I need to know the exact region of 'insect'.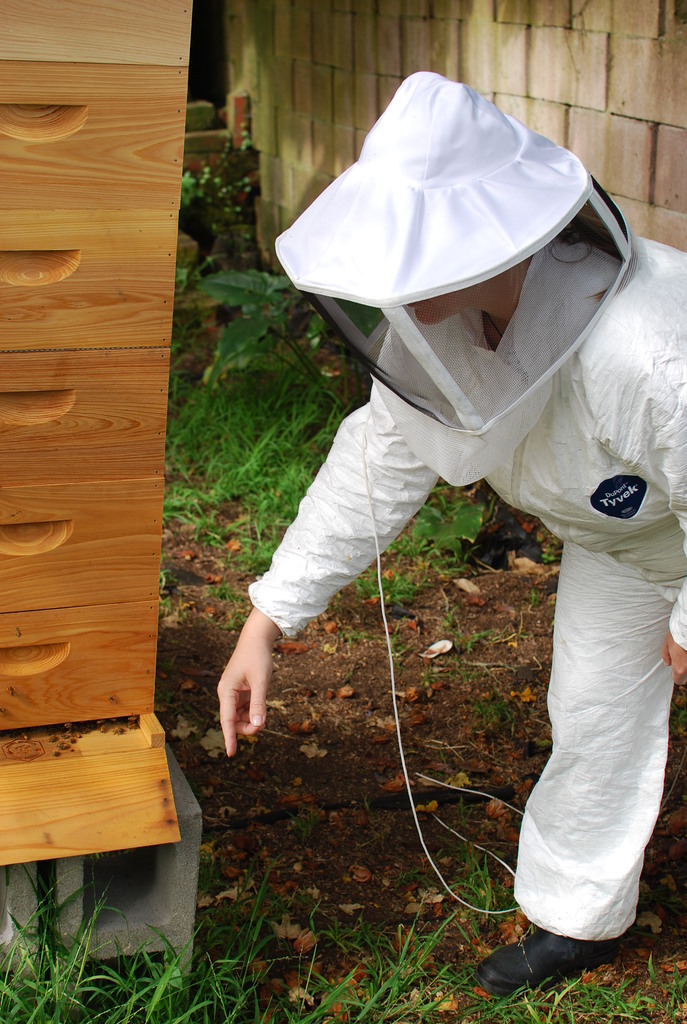
Region: bbox=(15, 626, 22, 638).
